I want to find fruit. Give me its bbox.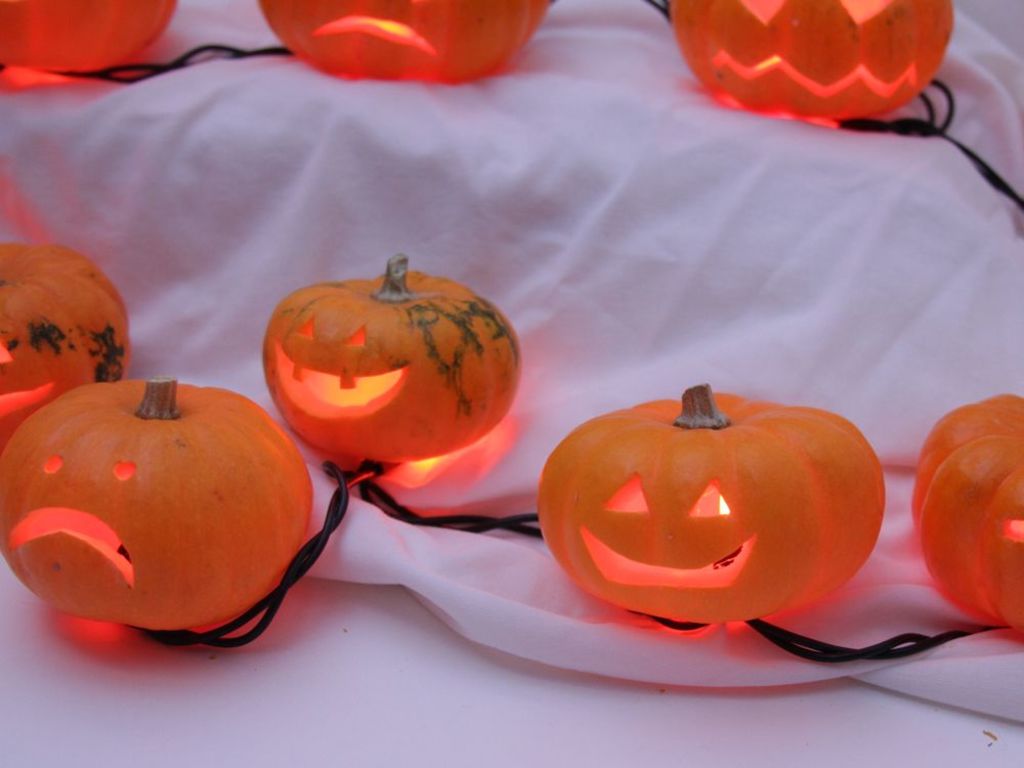
258/253/525/464.
